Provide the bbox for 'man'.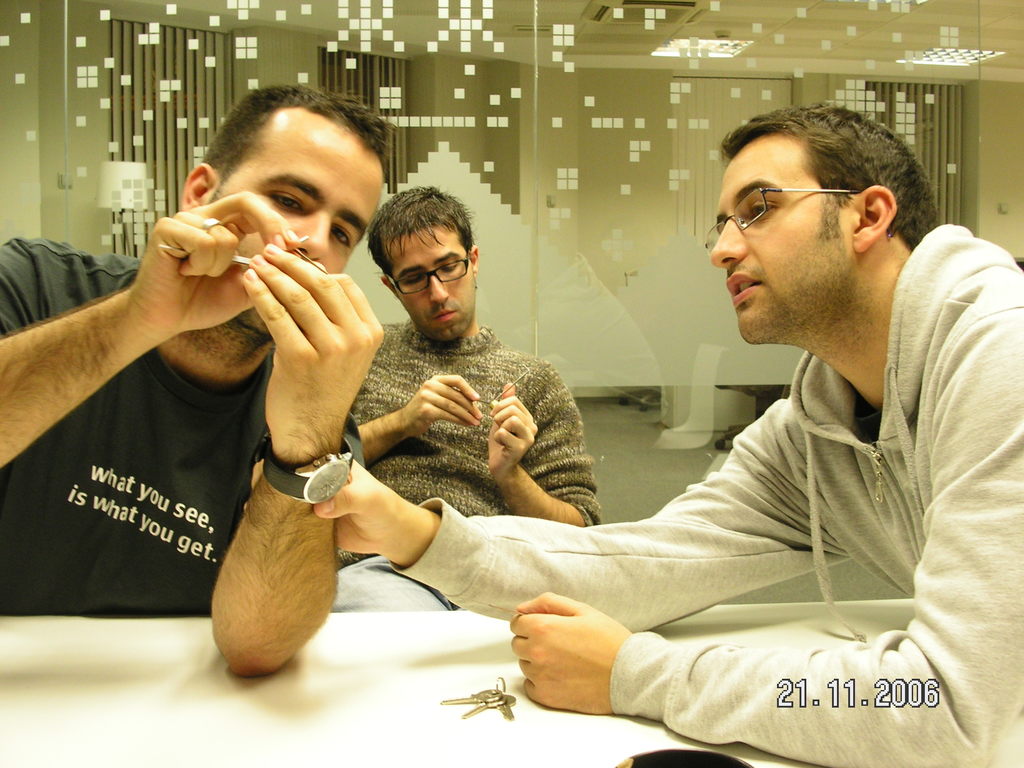
[243,100,1023,767].
